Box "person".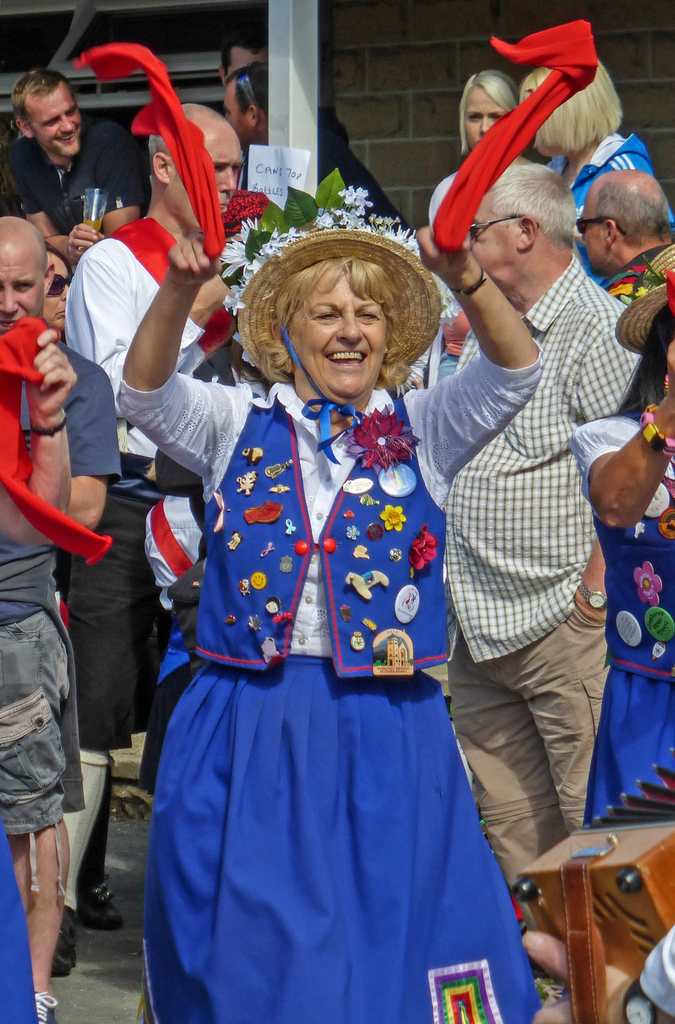
(x1=515, y1=903, x2=674, y2=1023).
